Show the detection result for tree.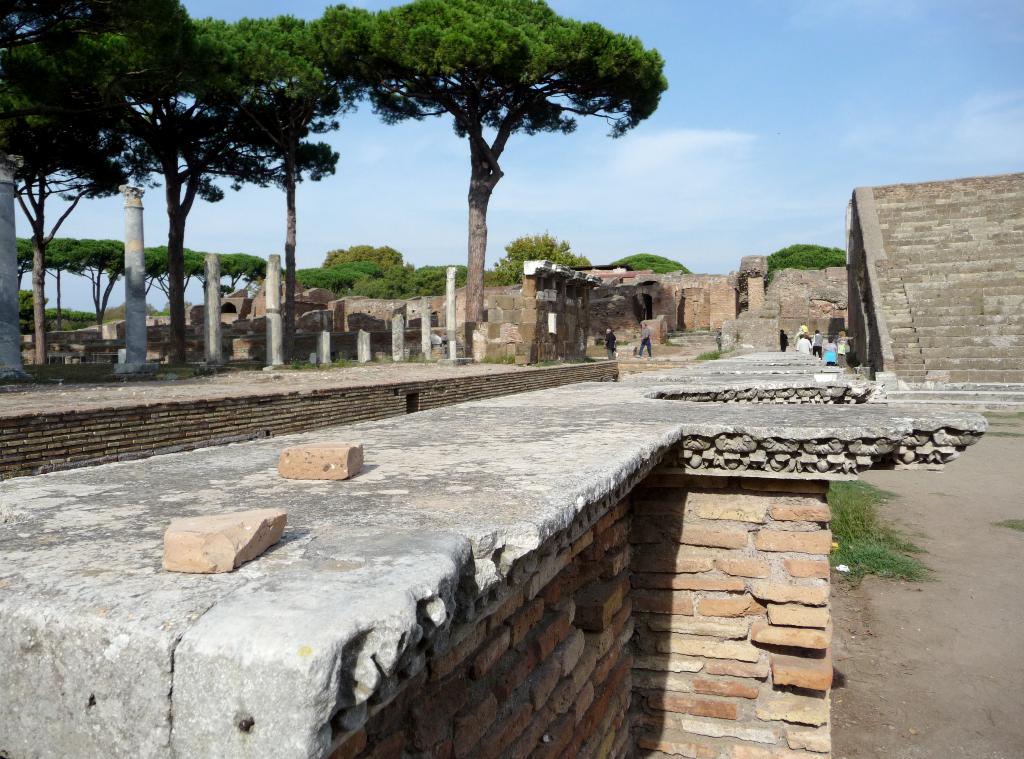
Rect(286, 24, 648, 360).
